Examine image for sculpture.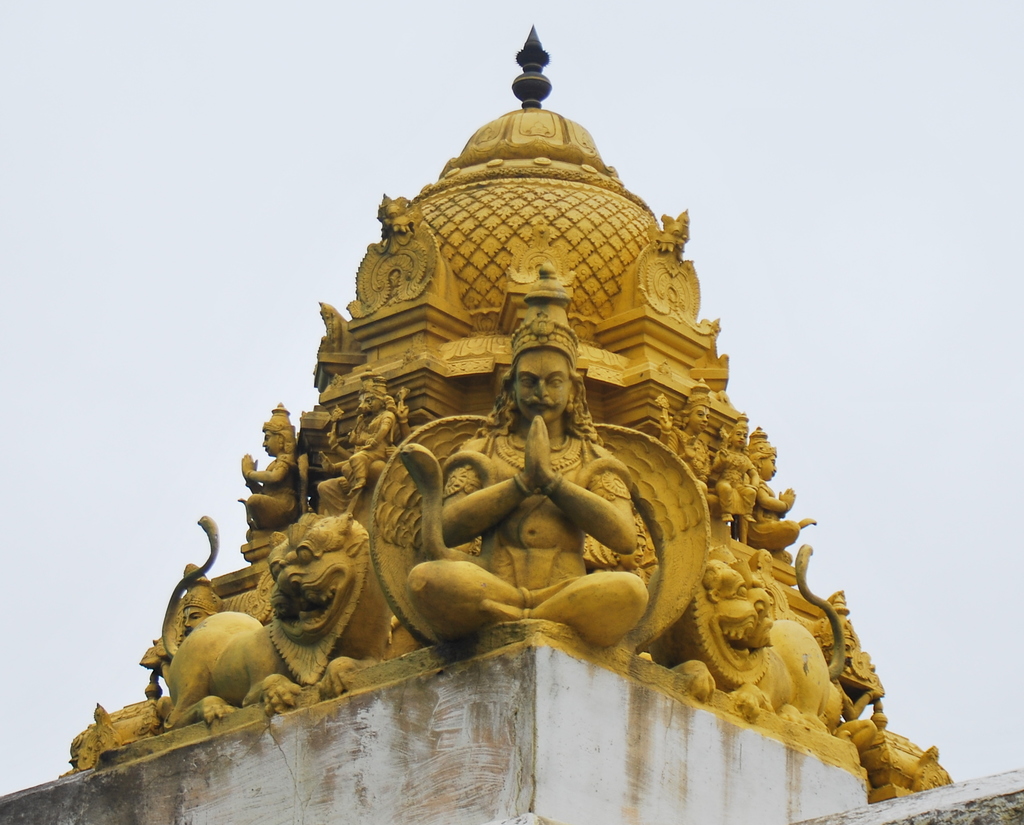
Examination result: 372:258:719:657.
